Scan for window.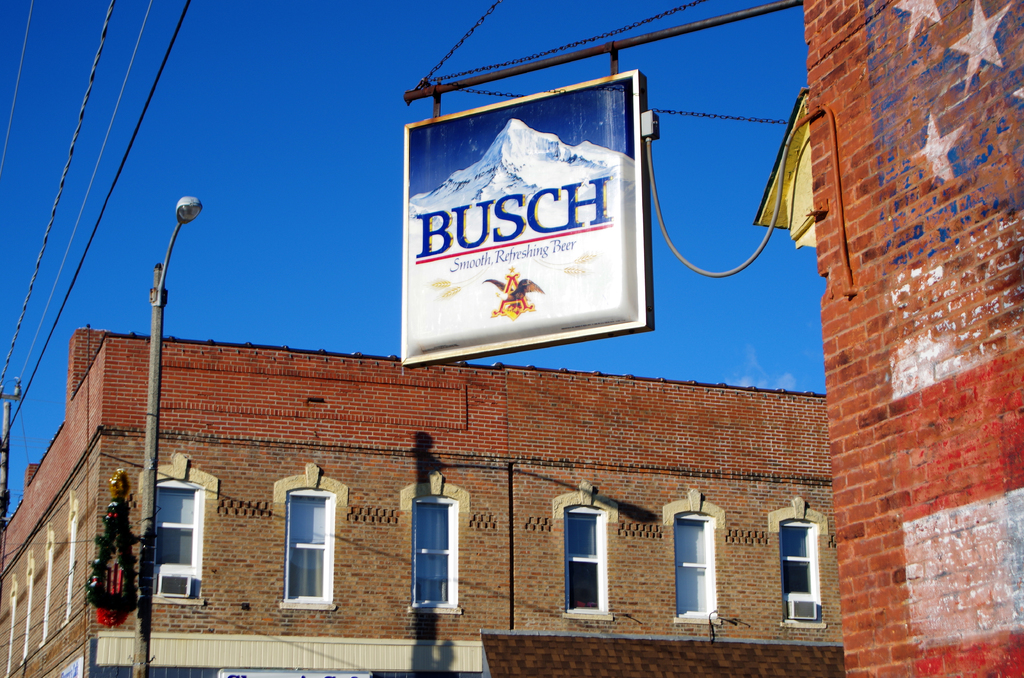
Scan result: [412,492,463,611].
